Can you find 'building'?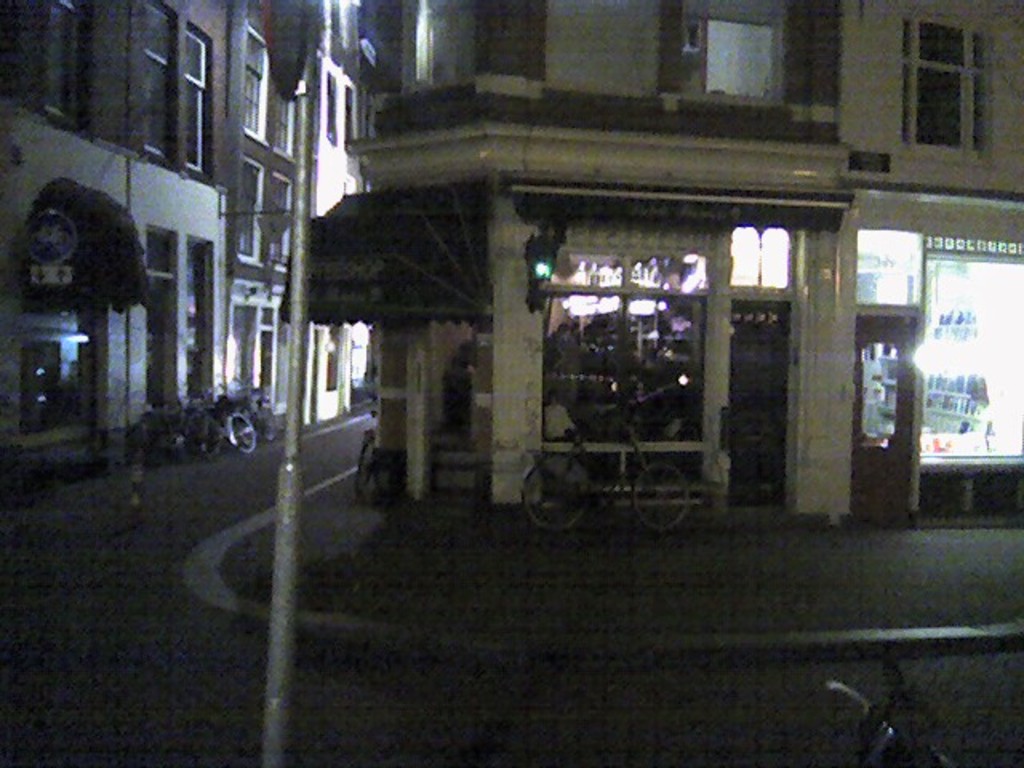
Yes, bounding box: left=0, top=0, right=371, bottom=498.
